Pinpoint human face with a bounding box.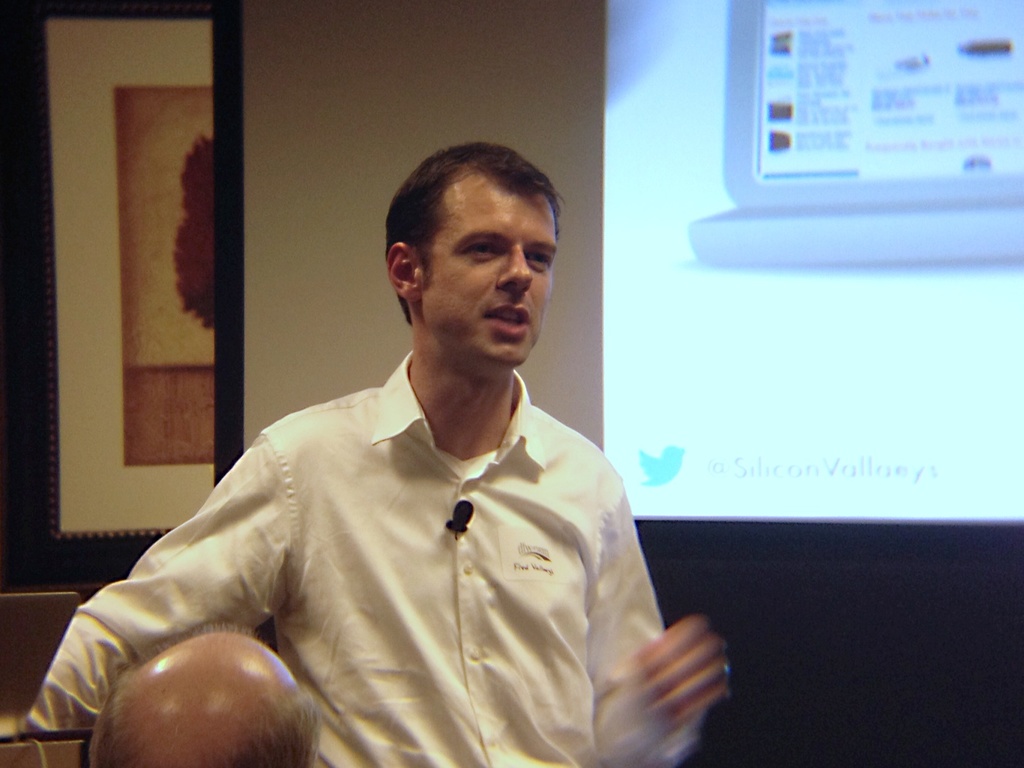
crop(426, 163, 558, 367).
